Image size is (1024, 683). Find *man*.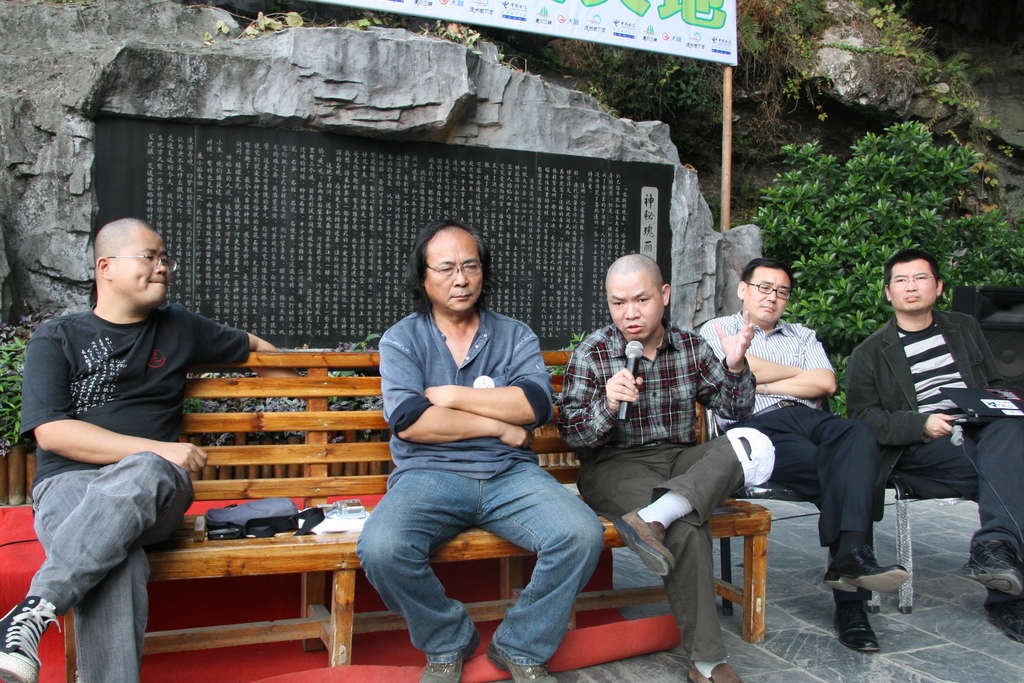
(left=351, top=220, right=606, bottom=682).
